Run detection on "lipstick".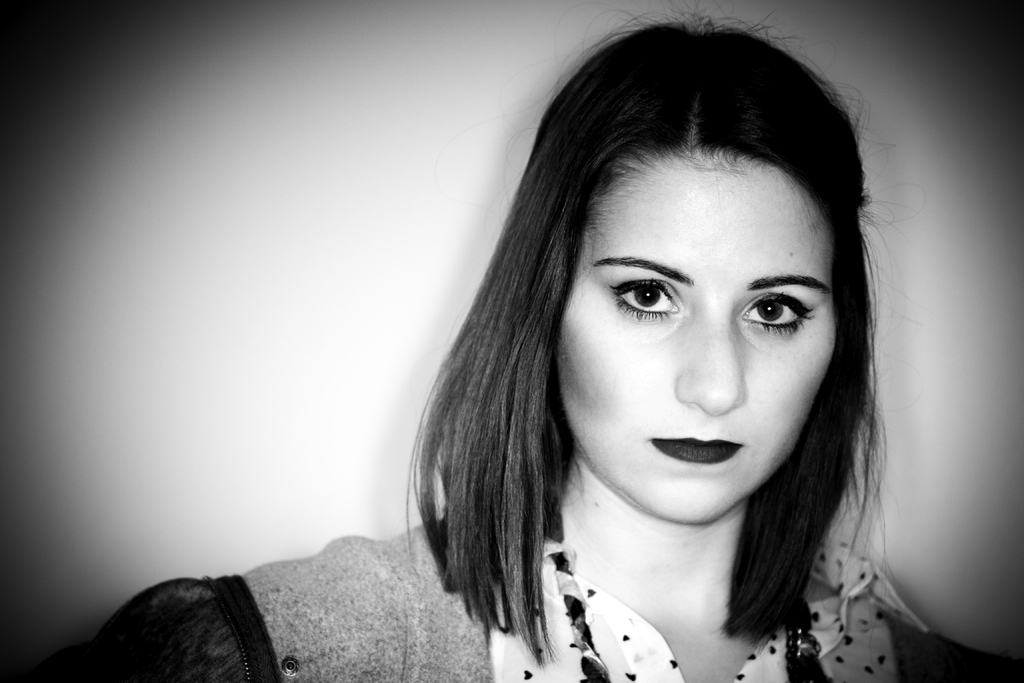
Result: (left=656, top=436, right=743, bottom=464).
